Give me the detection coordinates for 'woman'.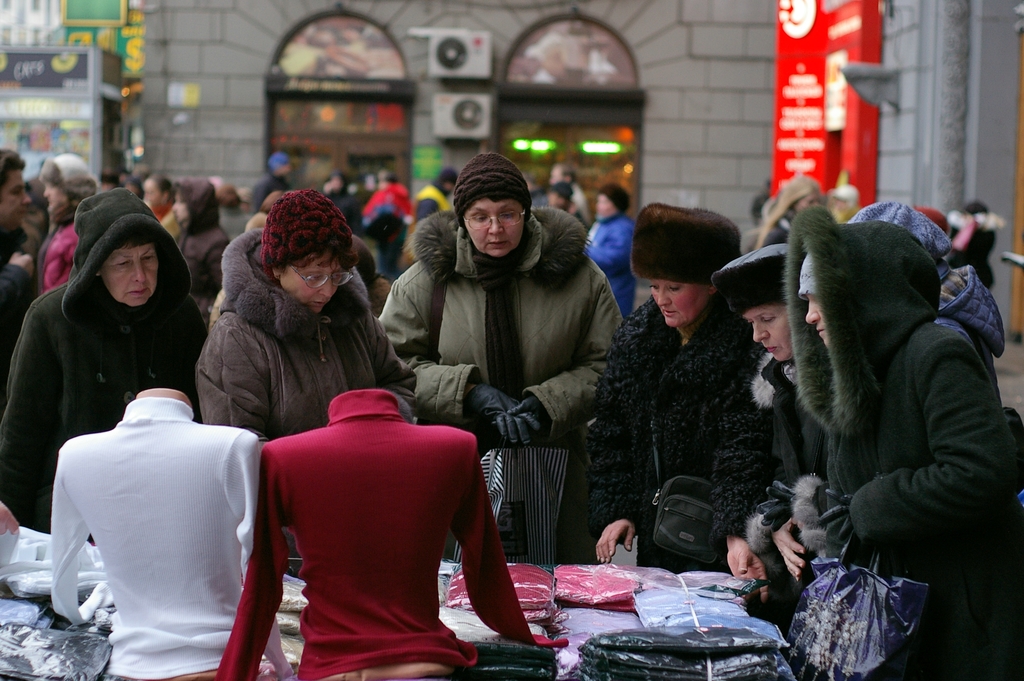
{"left": 374, "top": 154, "right": 623, "bottom": 571}.
